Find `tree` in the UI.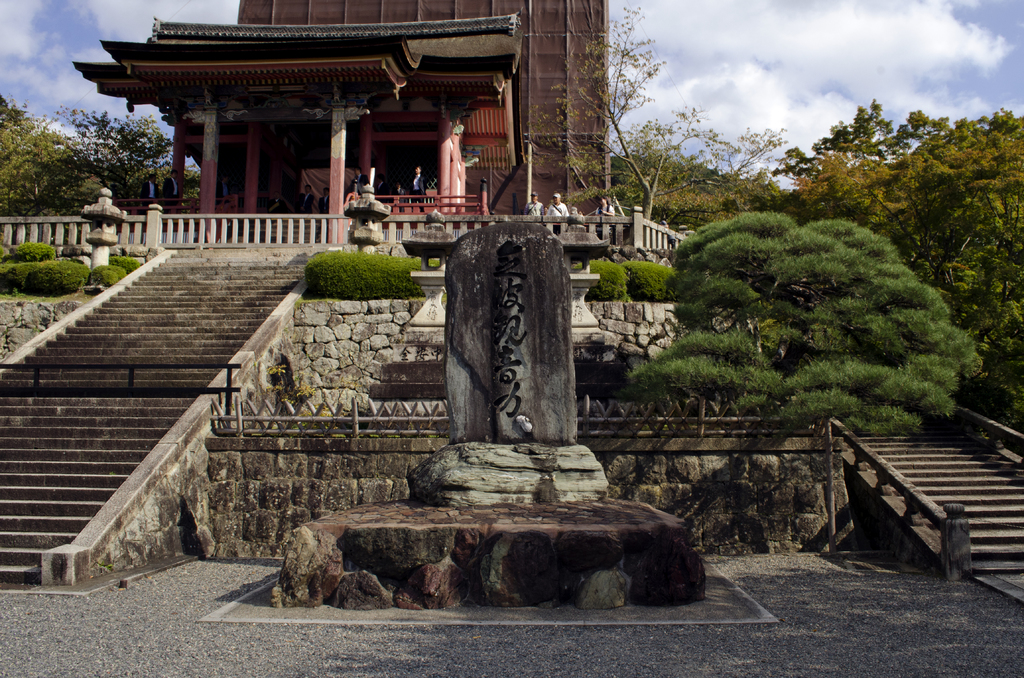
UI element at left=522, top=0, right=676, bottom=232.
